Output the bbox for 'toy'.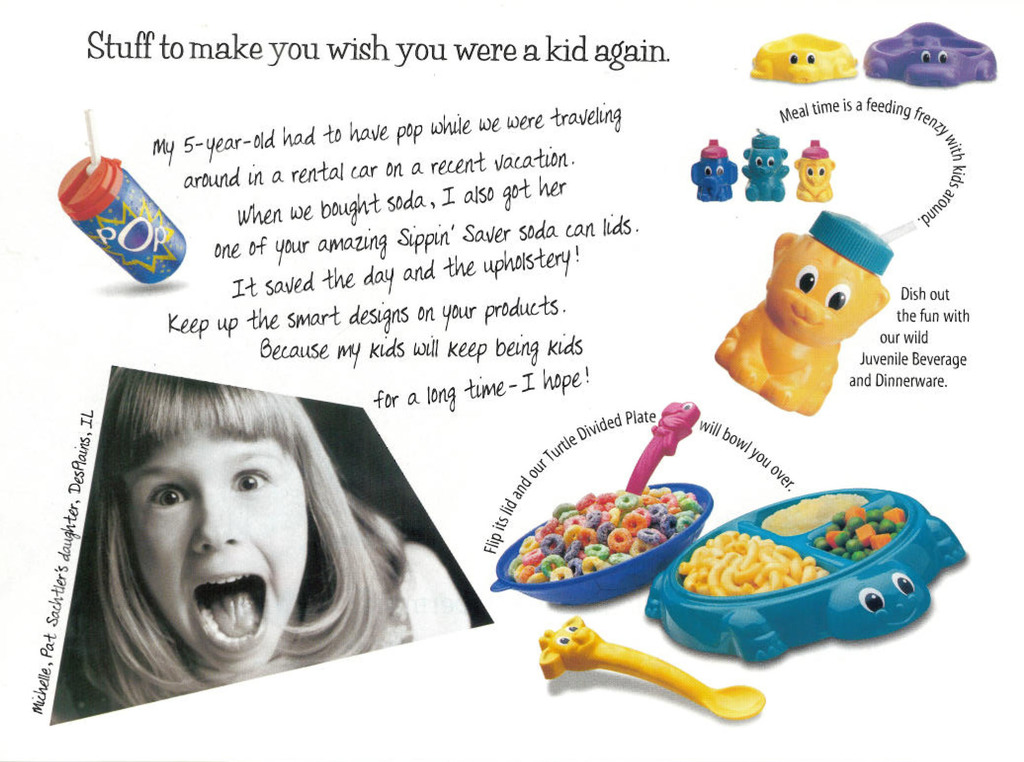
[861, 10, 995, 91].
